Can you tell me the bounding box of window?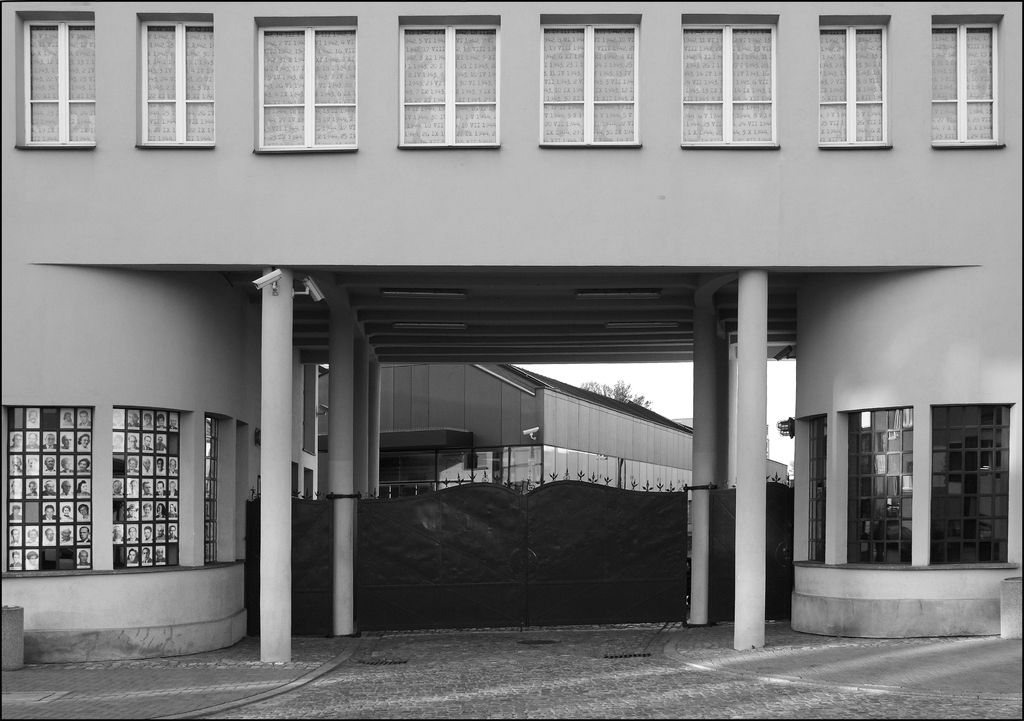
BBox(932, 20, 1000, 142).
